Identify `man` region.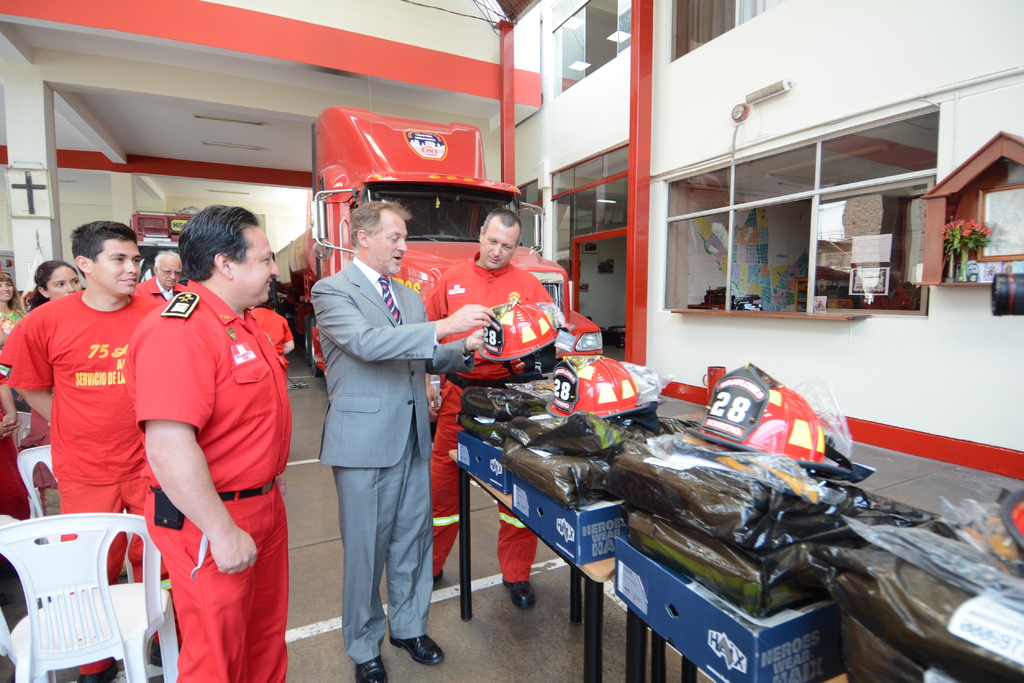
Region: [left=0, top=218, right=188, bottom=682].
